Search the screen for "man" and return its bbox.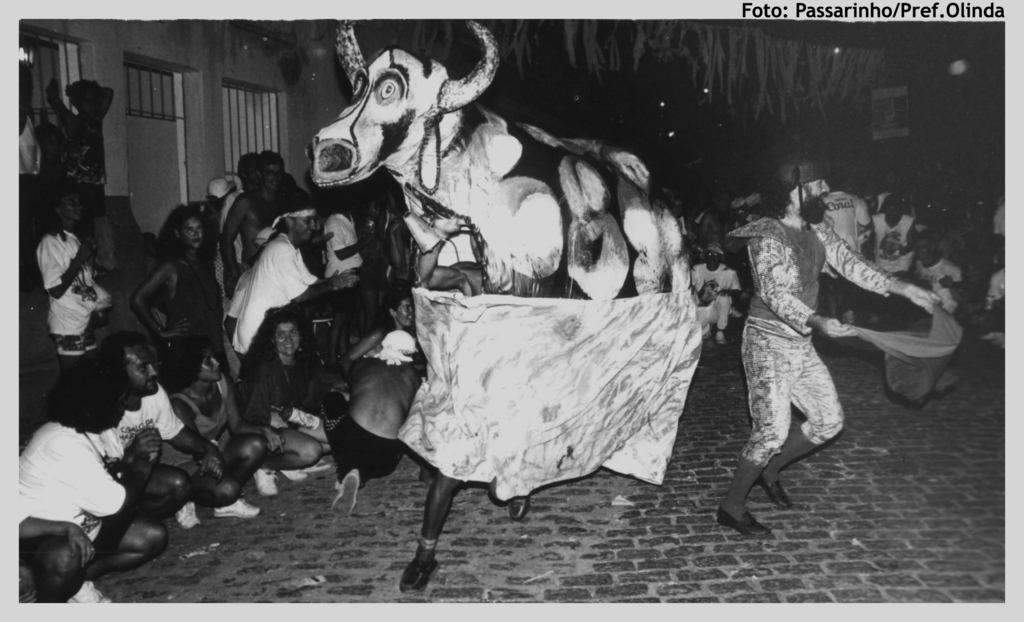
Found: 73,333,243,531.
